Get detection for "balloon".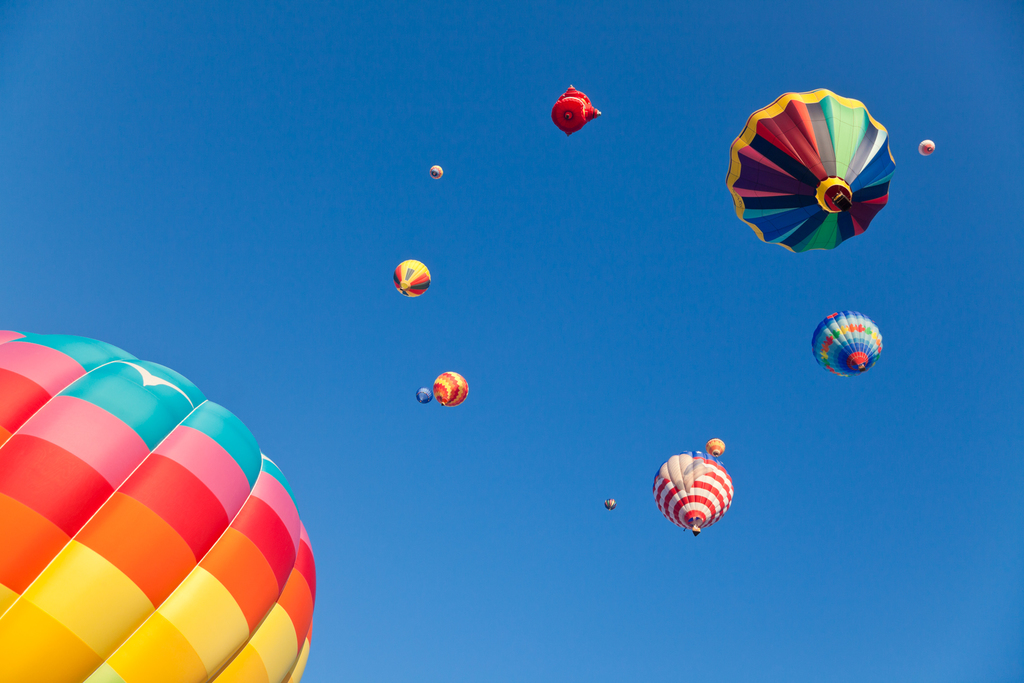
Detection: [left=706, top=436, right=726, bottom=460].
